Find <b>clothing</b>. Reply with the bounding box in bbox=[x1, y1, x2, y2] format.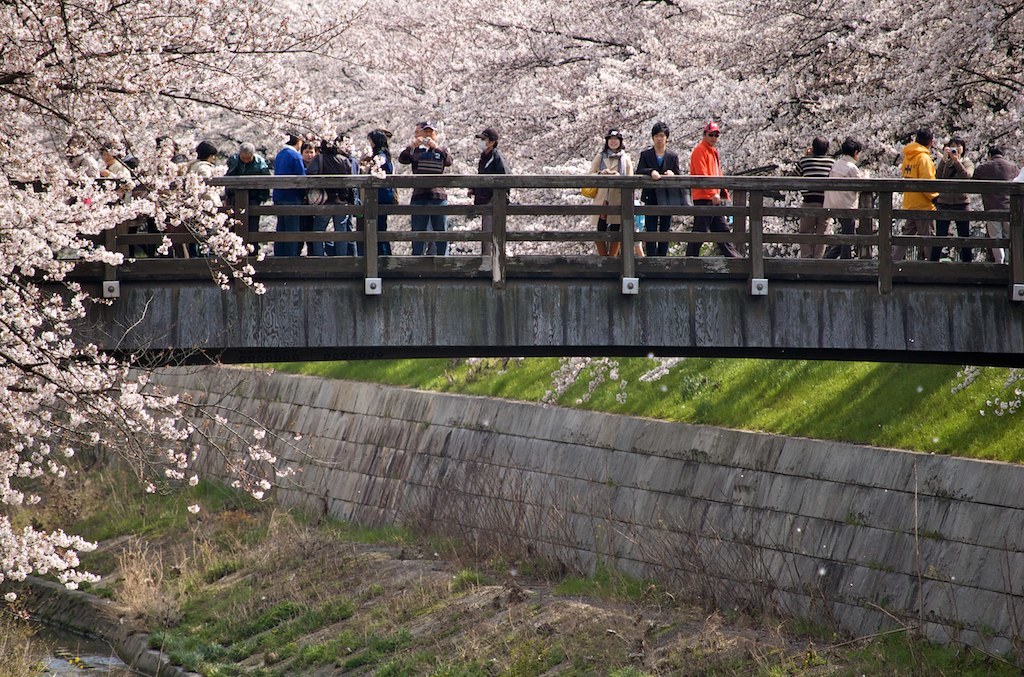
bbox=[973, 154, 1022, 267].
